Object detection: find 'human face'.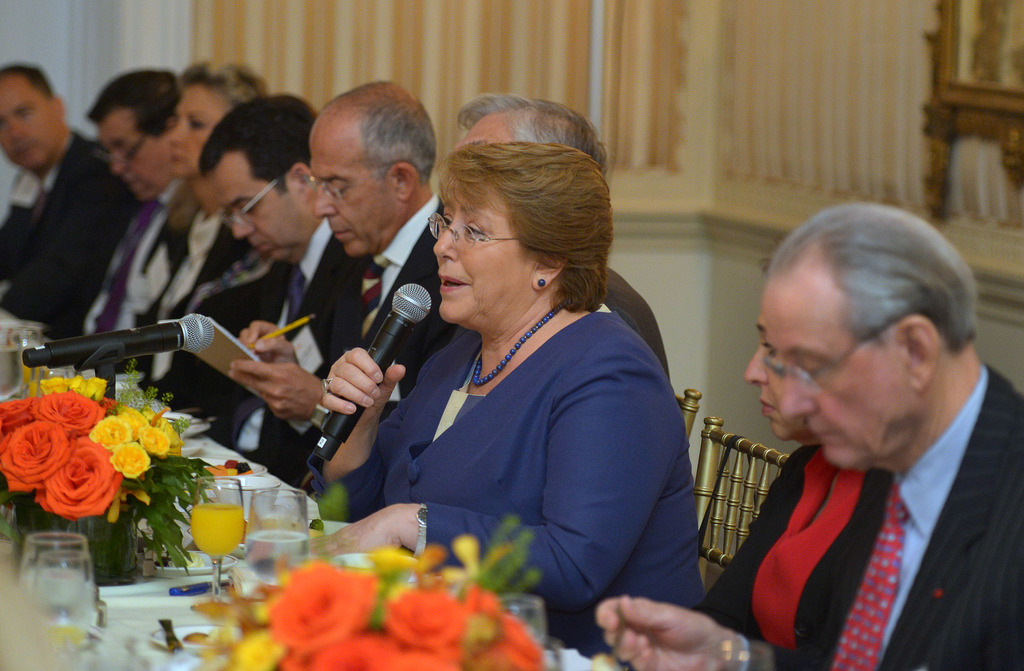
99, 107, 177, 201.
